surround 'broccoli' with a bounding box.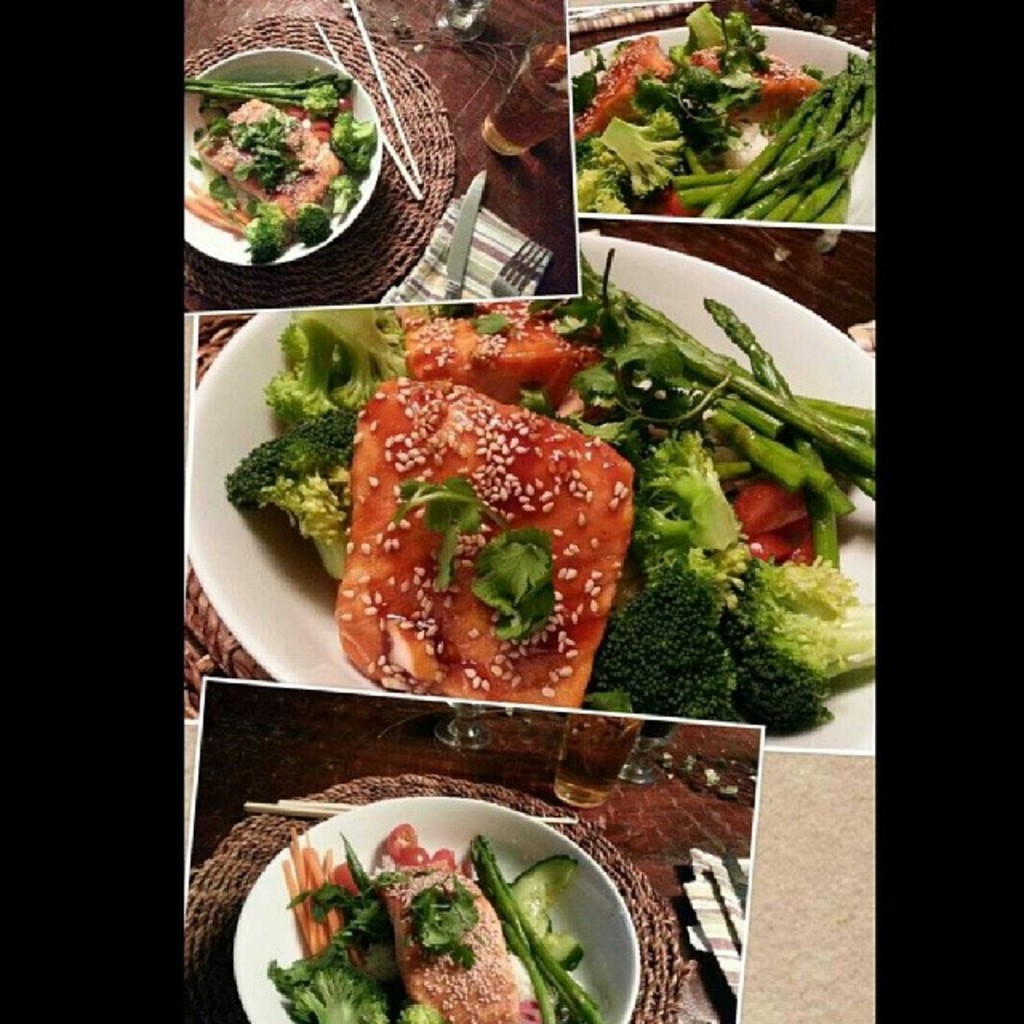
(x1=675, y1=2, x2=725, y2=56).
